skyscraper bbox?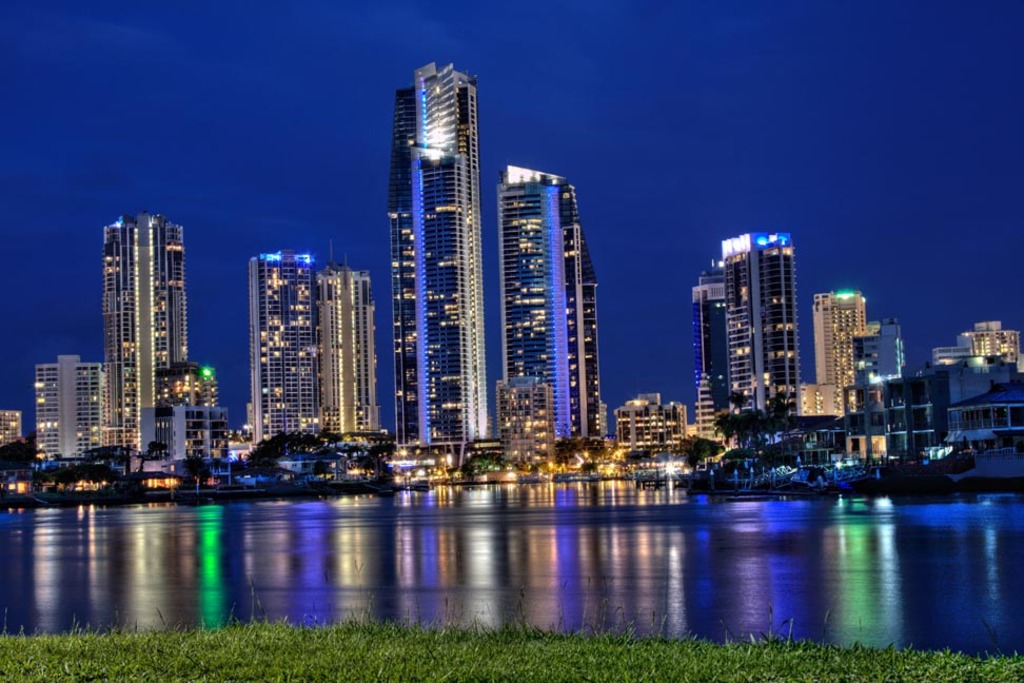
bbox=[718, 219, 810, 418]
